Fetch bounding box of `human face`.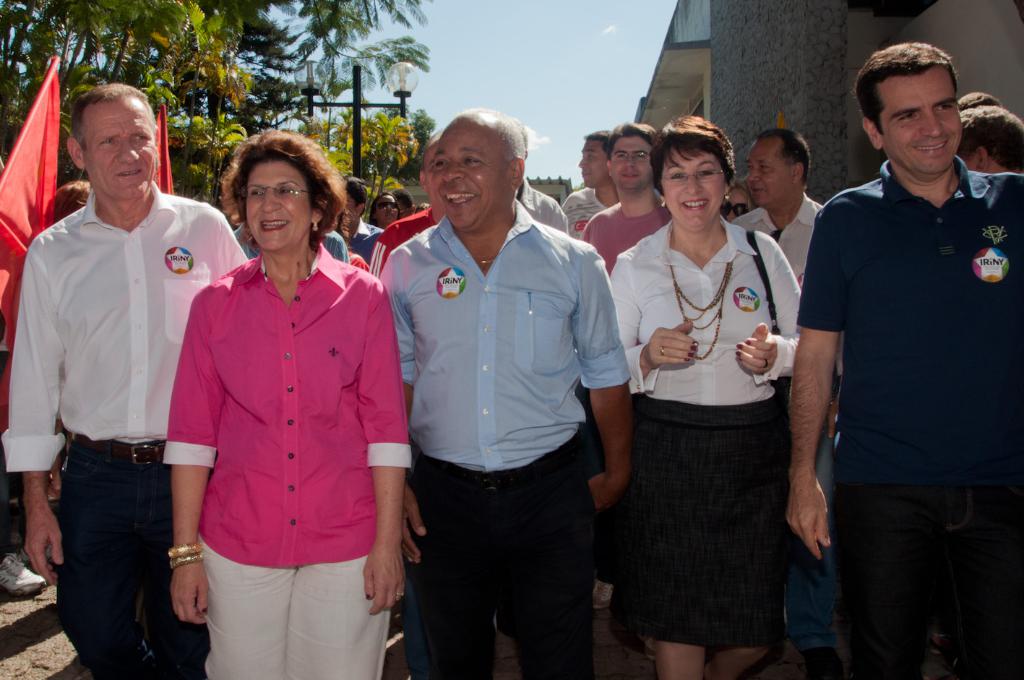
Bbox: [746, 129, 794, 202].
